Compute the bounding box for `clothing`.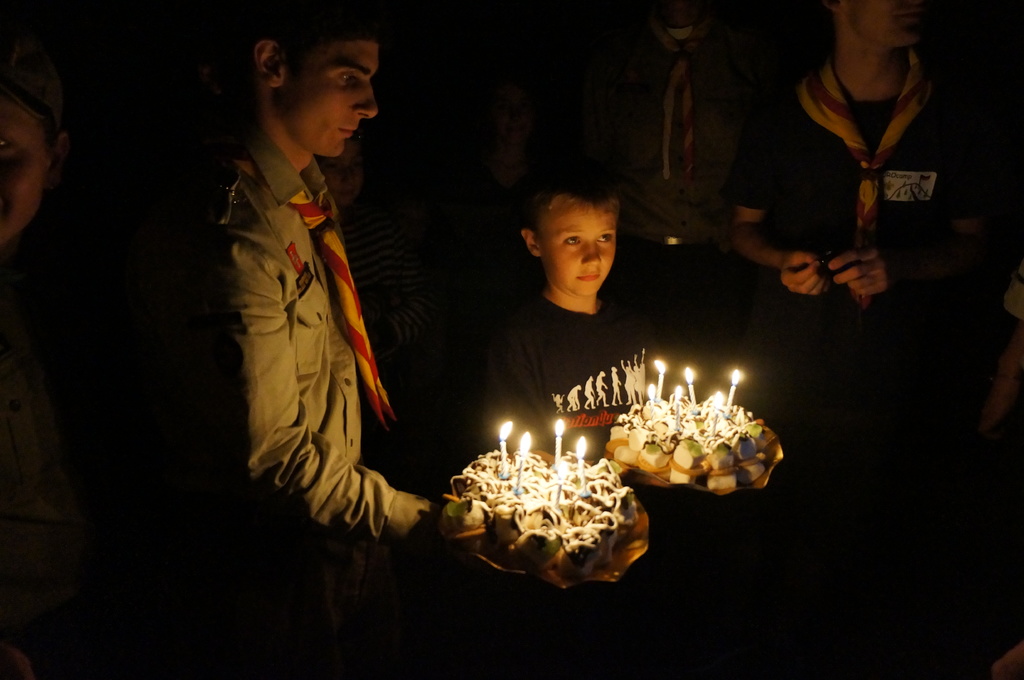
l=716, t=72, r=1023, b=389.
